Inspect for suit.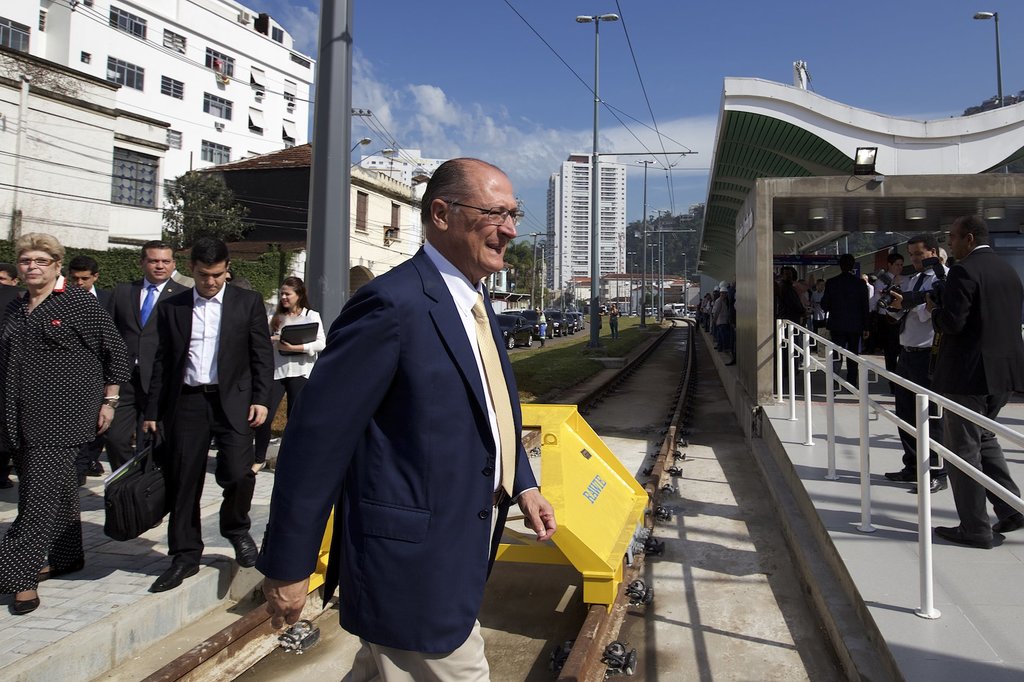
Inspection: bbox(0, 279, 25, 462).
